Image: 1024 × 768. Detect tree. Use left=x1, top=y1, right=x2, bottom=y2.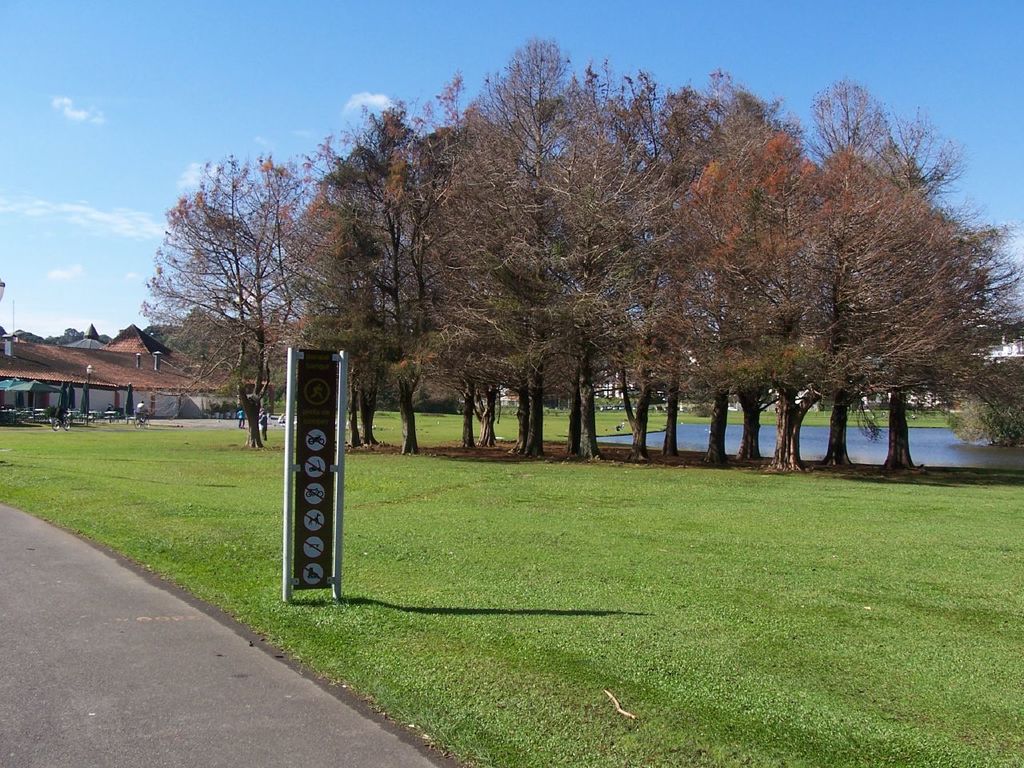
left=475, top=386, right=499, bottom=447.
